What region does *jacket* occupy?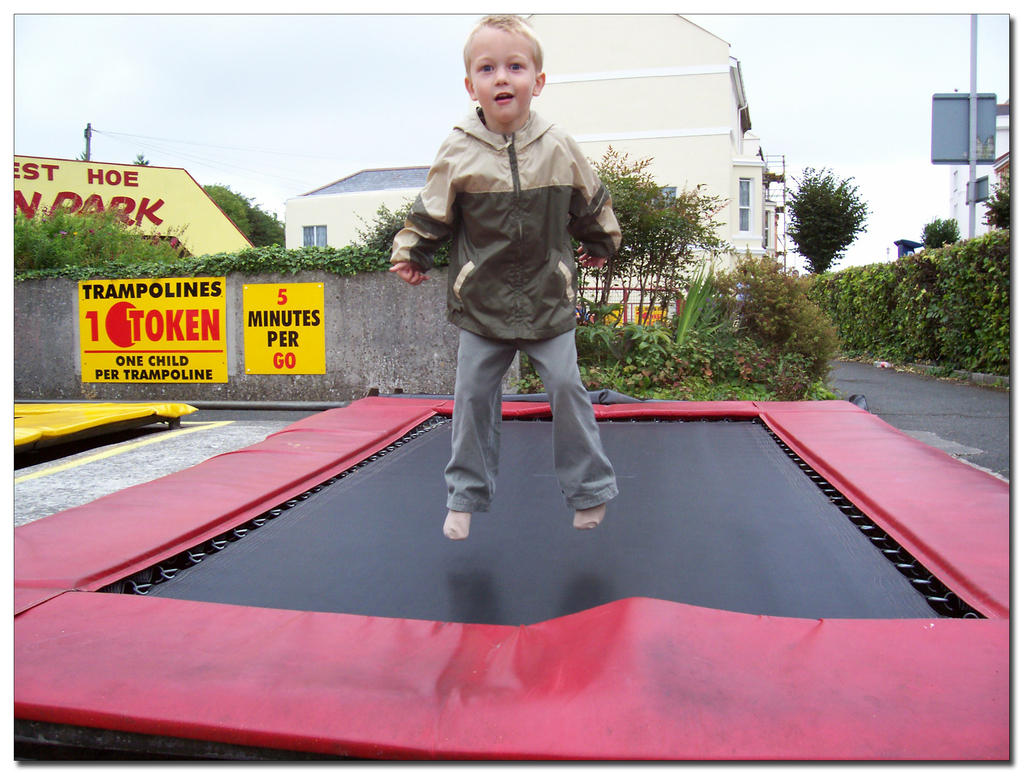
375 106 626 361.
